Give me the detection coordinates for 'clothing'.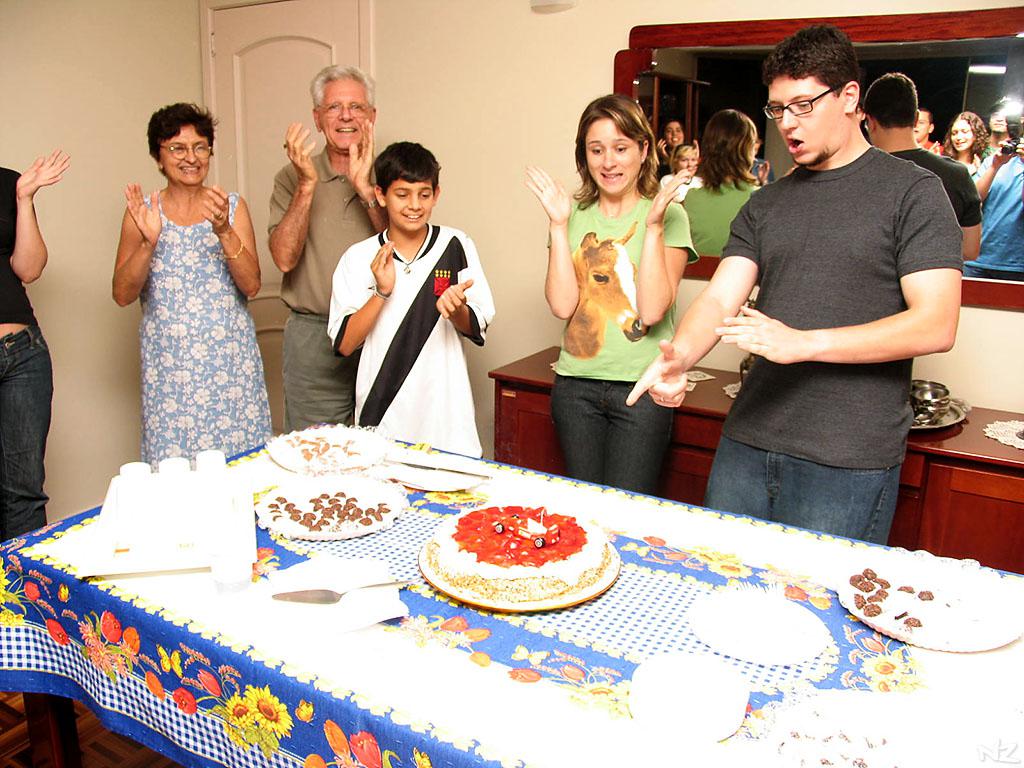
{"x1": 546, "y1": 188, "x2": 703, "y2": 494}.
